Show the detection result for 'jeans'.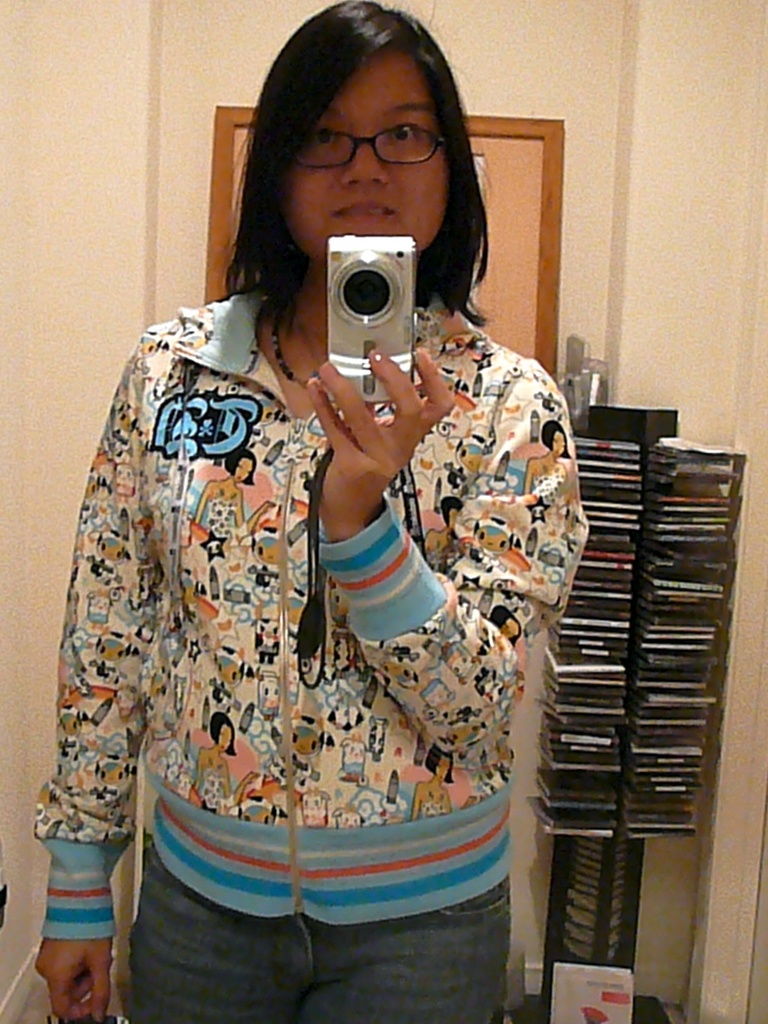
region(117, 813, 498, 1023).
